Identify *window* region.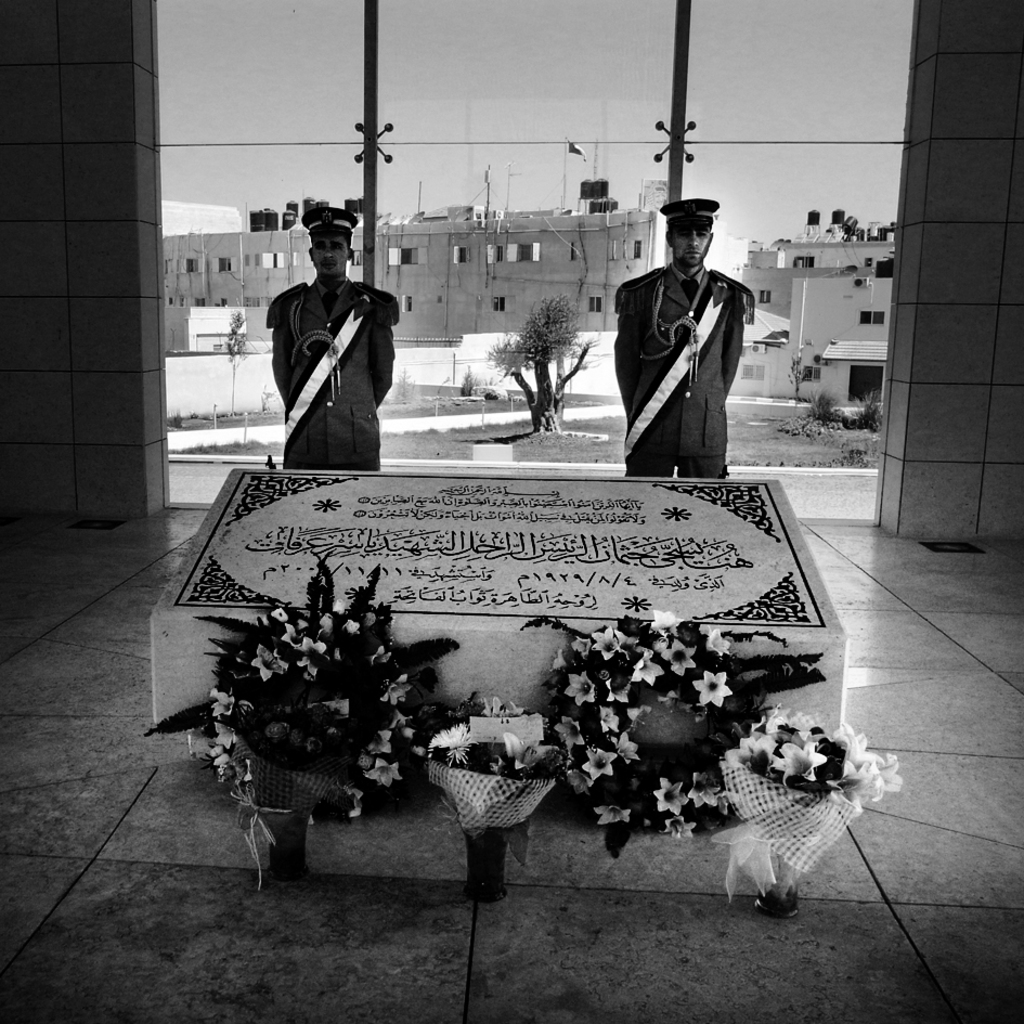
Region: (x1=800, y1=362, x2=820, y2=376).
